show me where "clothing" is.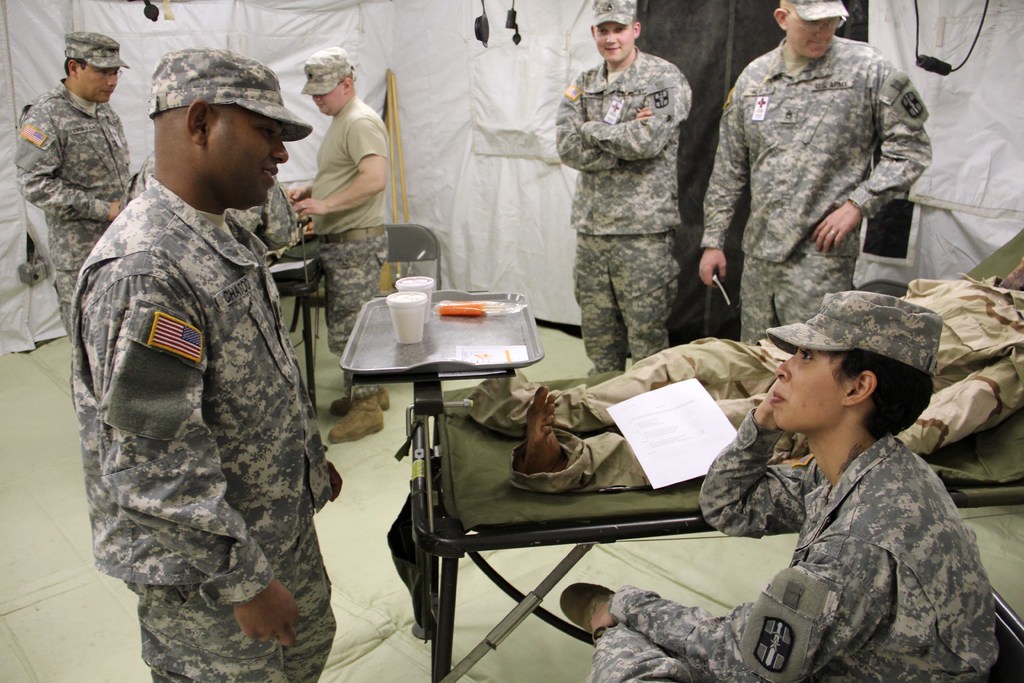
"clothing" is at (307,100,388,397).
